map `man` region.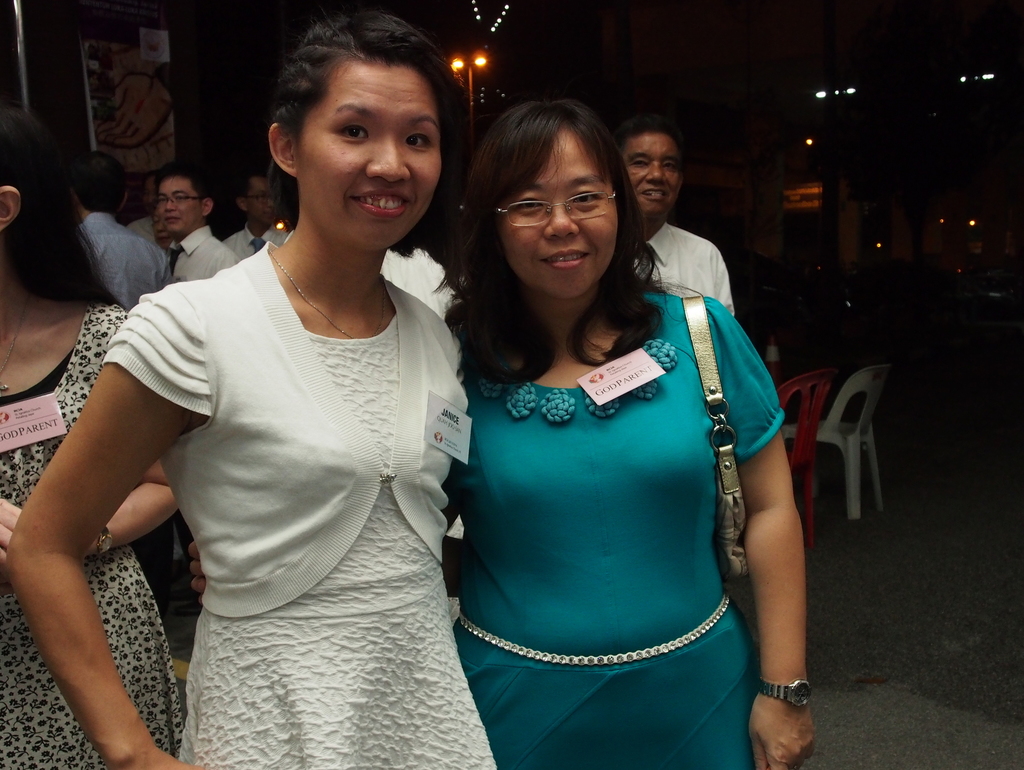
Mapped to (154, 159, 242, 616).
